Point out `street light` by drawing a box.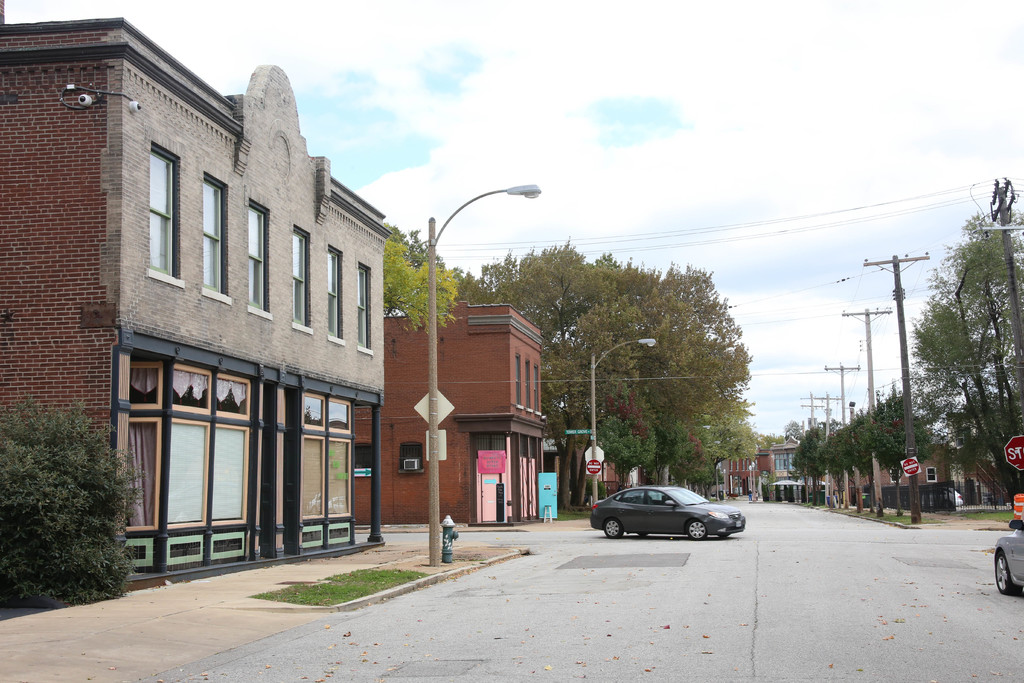
BBox(749, 465, 751, 495).
